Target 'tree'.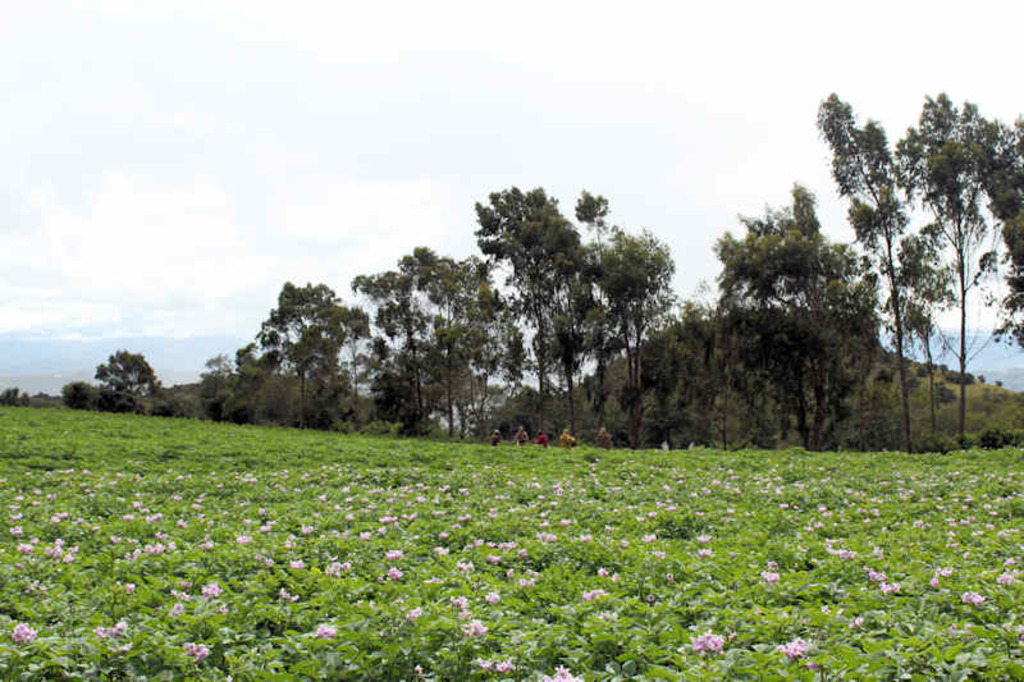
Target region: bbox=(973, 115, 1023, 354).
